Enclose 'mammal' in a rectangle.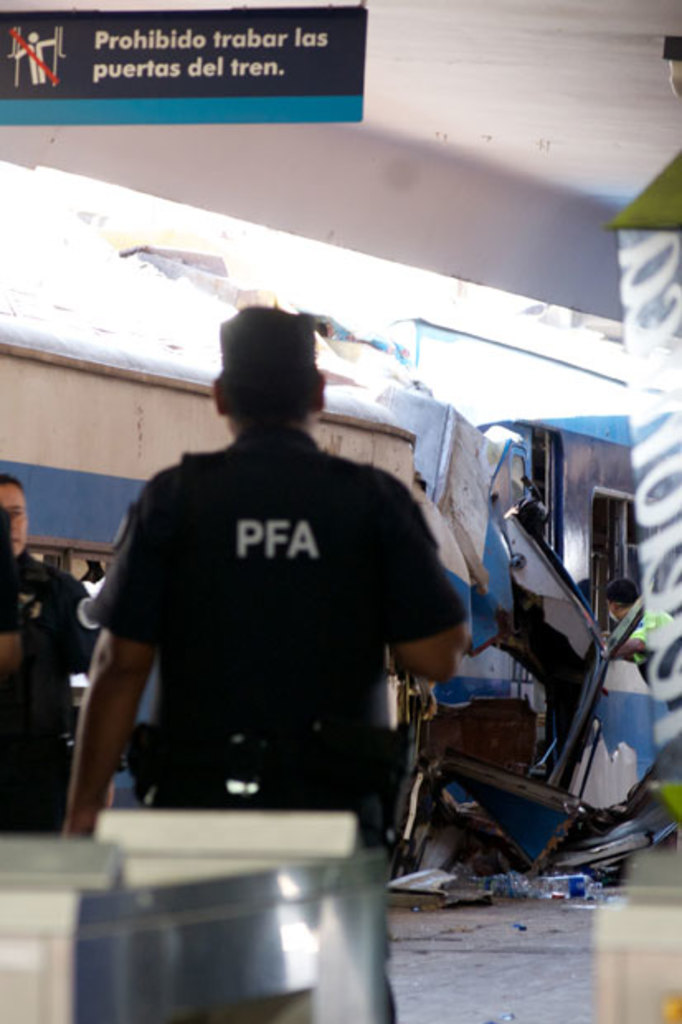
61/296/474/1019.
